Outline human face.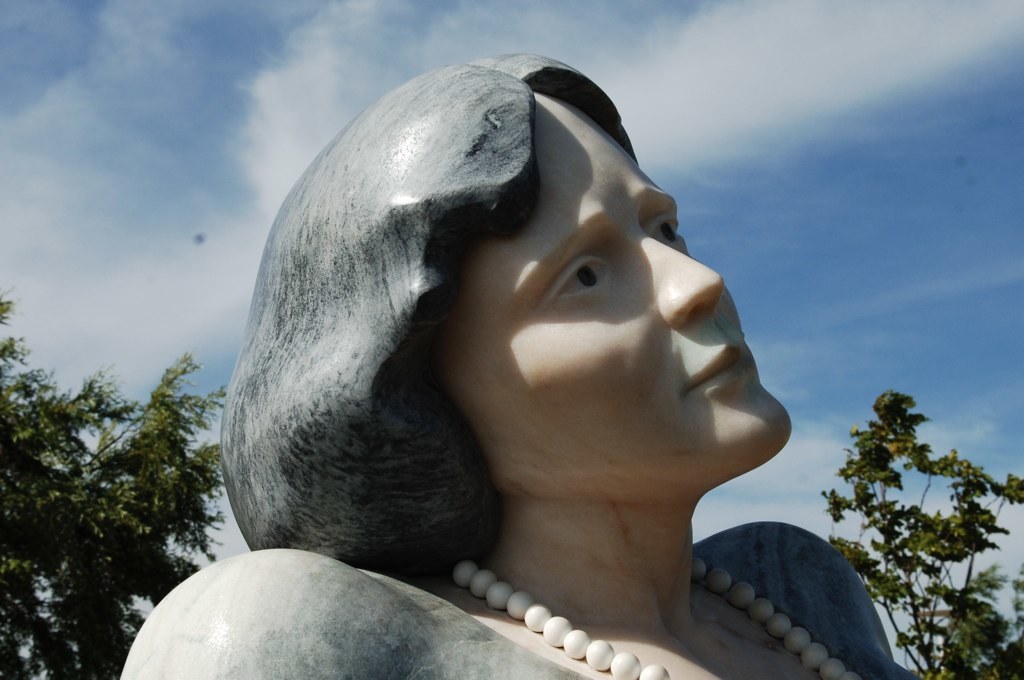
Outline: 436/89/791/466.
